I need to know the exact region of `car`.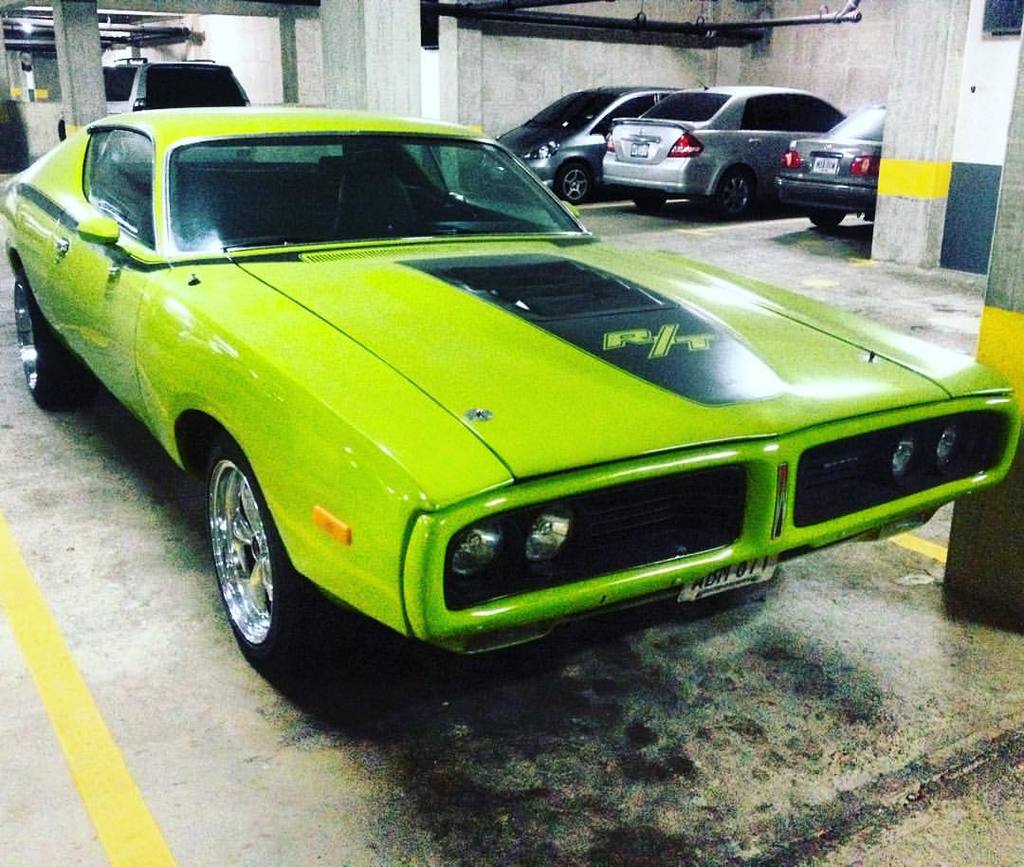
Region: (99,59,258,164).
